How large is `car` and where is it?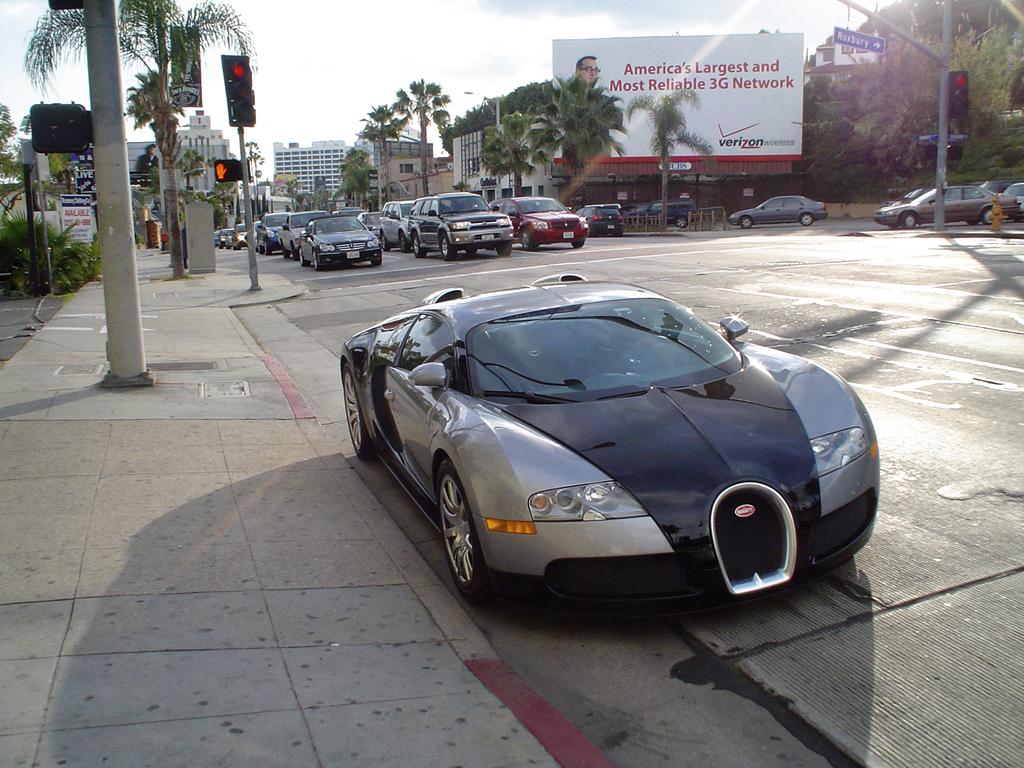
Bounding box: [x1=299, y1=217, x2=383, y2=269].
